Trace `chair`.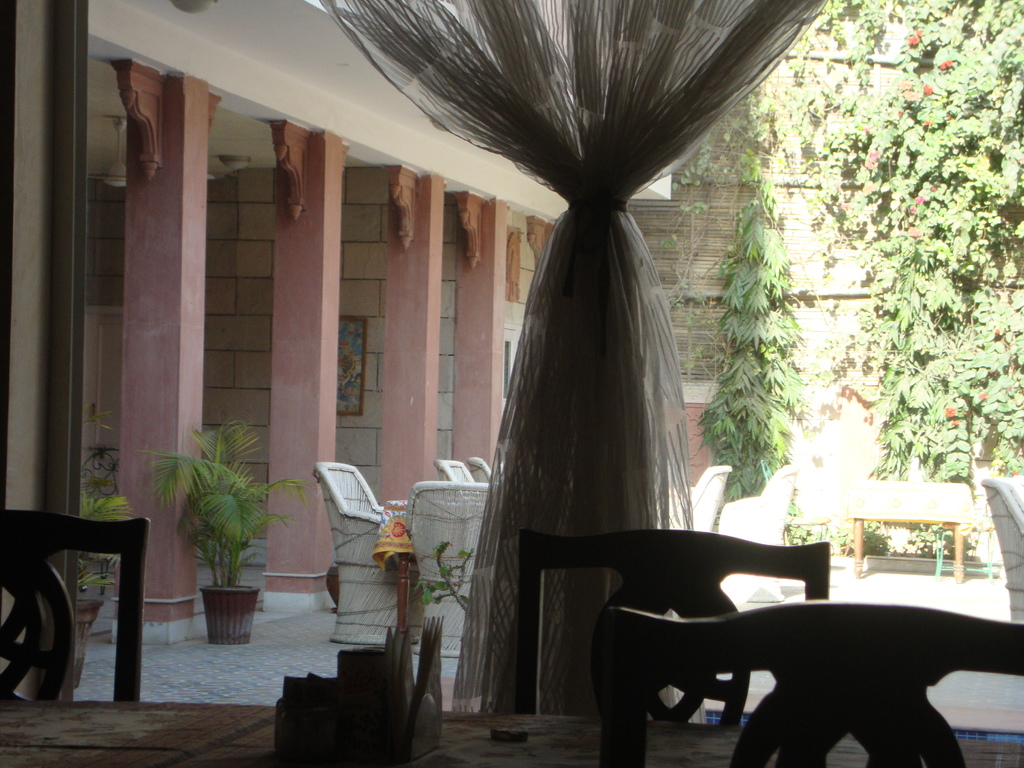
Traced to 975, 477, 1023, 598.
